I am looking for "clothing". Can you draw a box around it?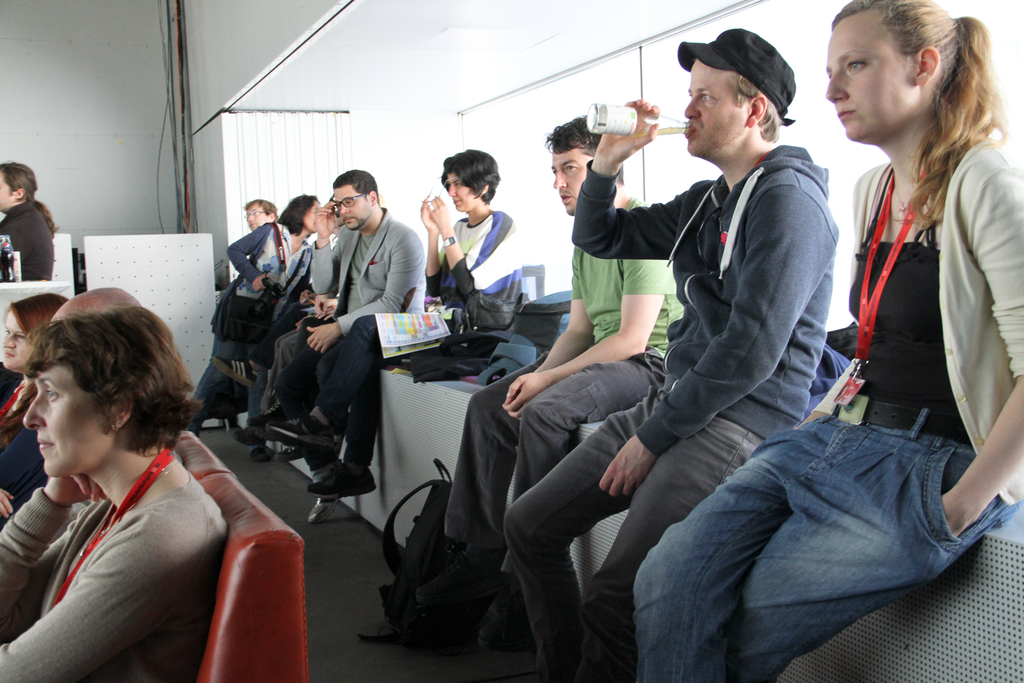
Sure, the bounding box is 4, 406, 236, 670.
